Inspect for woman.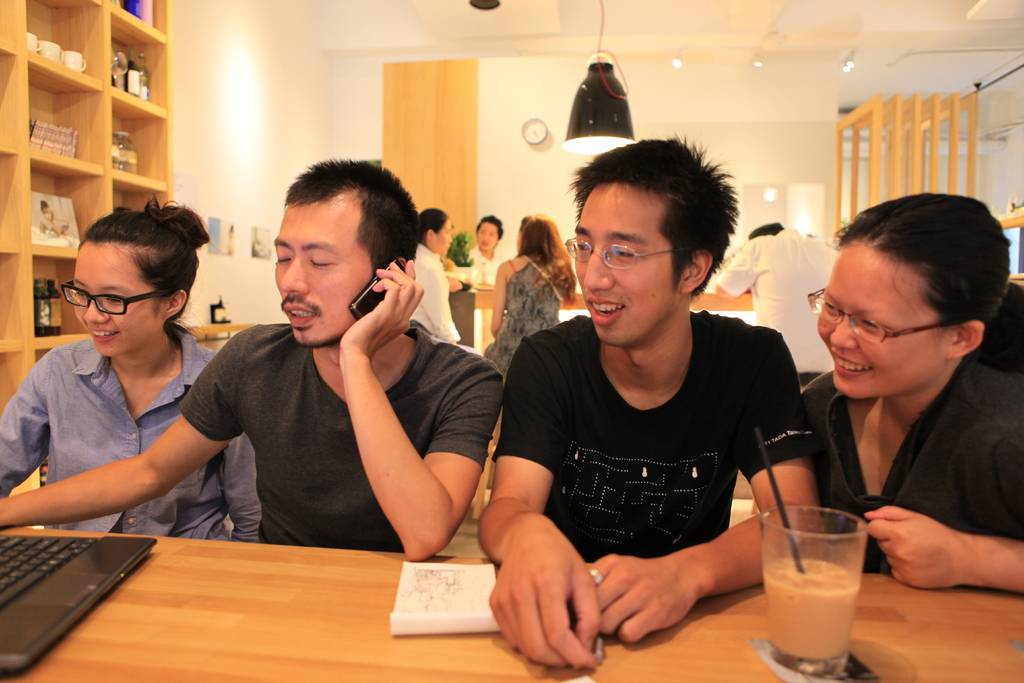
Inspection: Rect(0, 194, 270, 547).
